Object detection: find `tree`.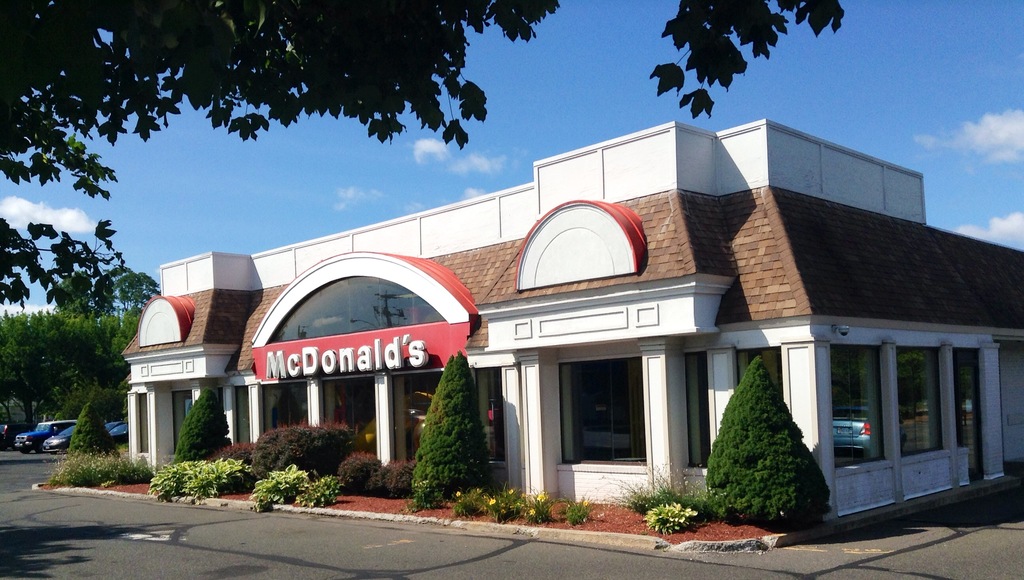
bbox(341, 447, 383, 490).
